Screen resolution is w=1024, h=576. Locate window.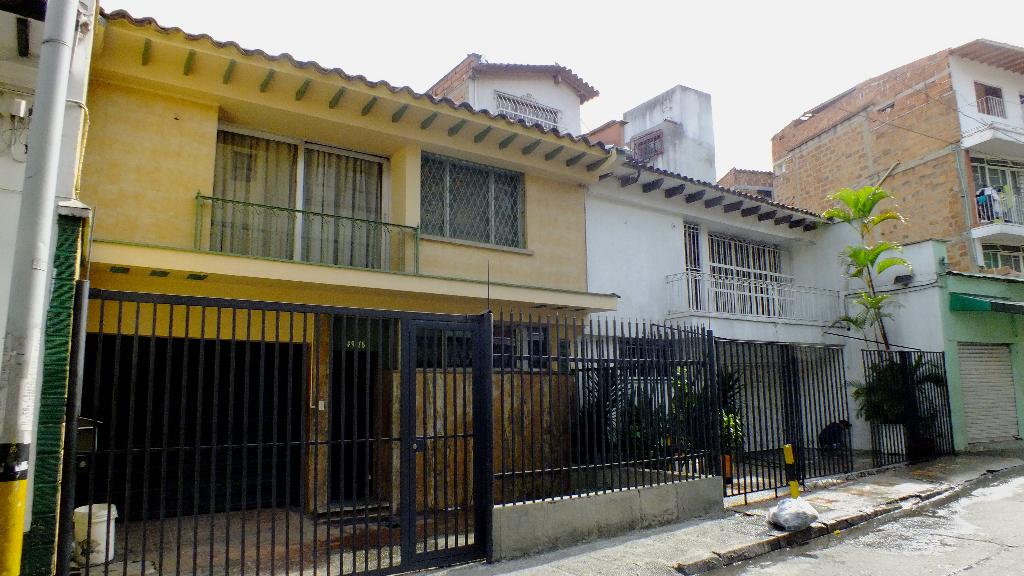
box=[980, 240, 1023, 266].
